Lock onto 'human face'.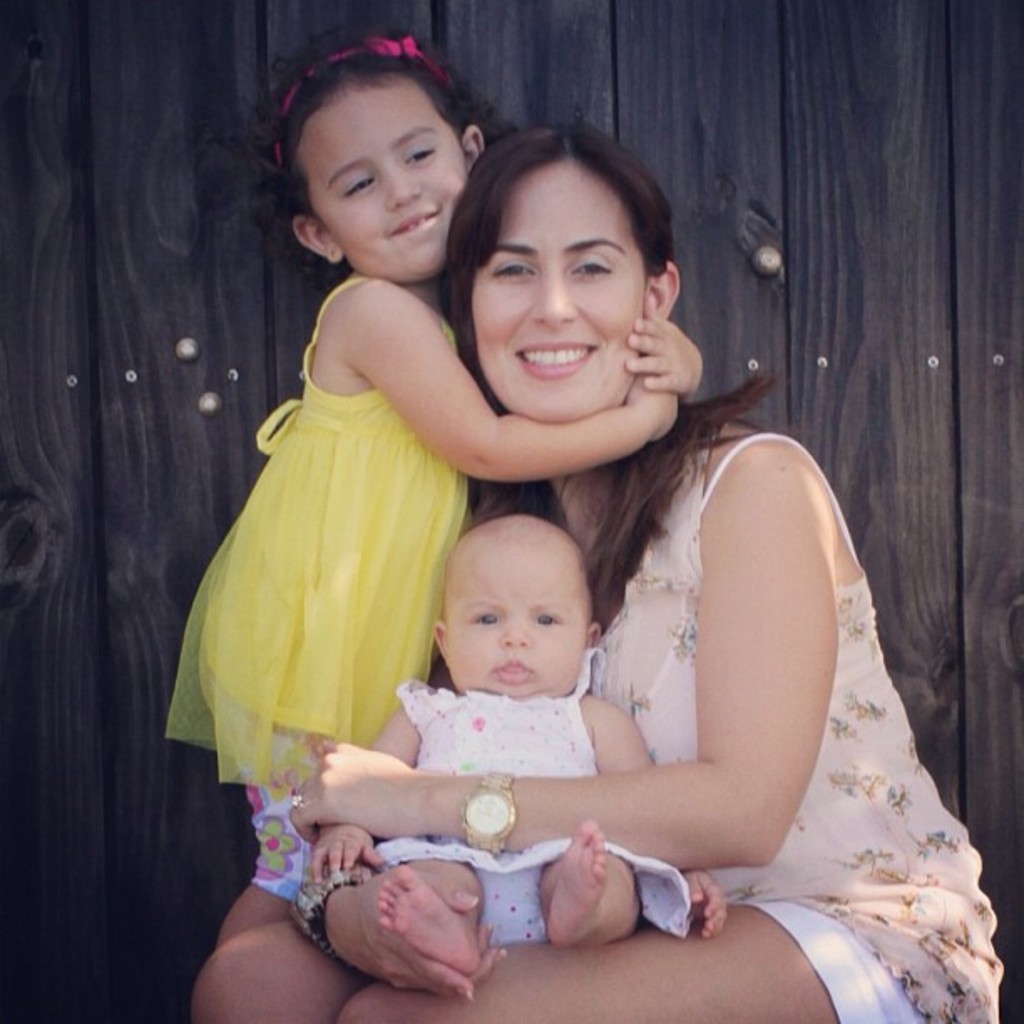
Locked: (left=474, top=156, right=654, bottom=420).
